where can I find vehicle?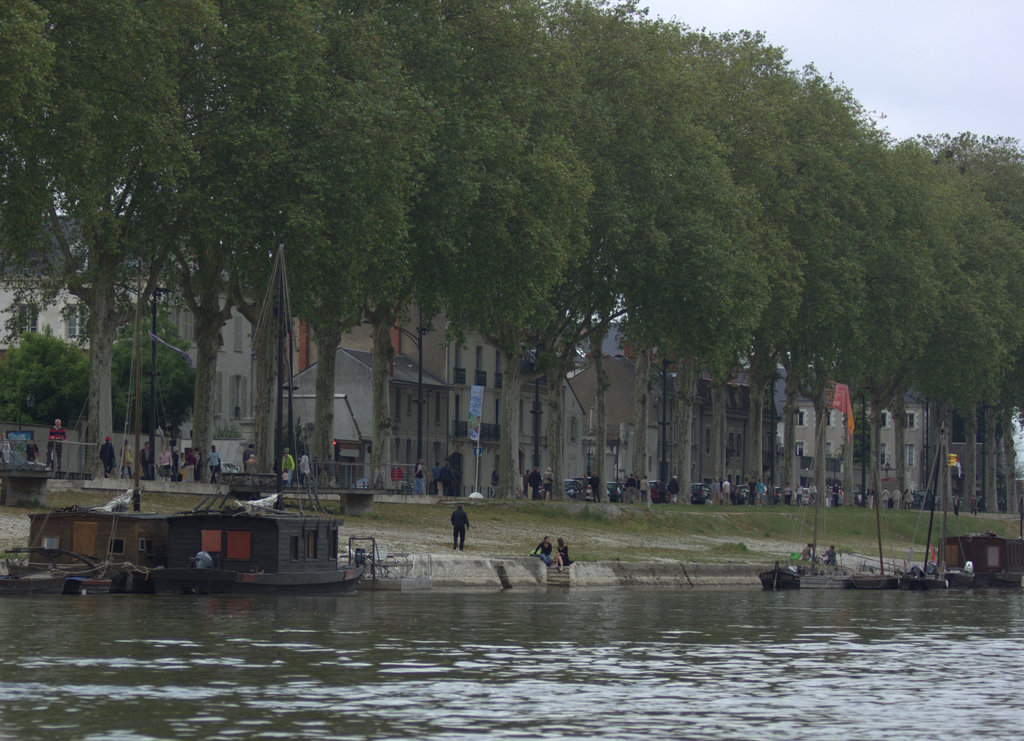
You can find it at x1=937, y1=537, x2=1023, y2=583.
